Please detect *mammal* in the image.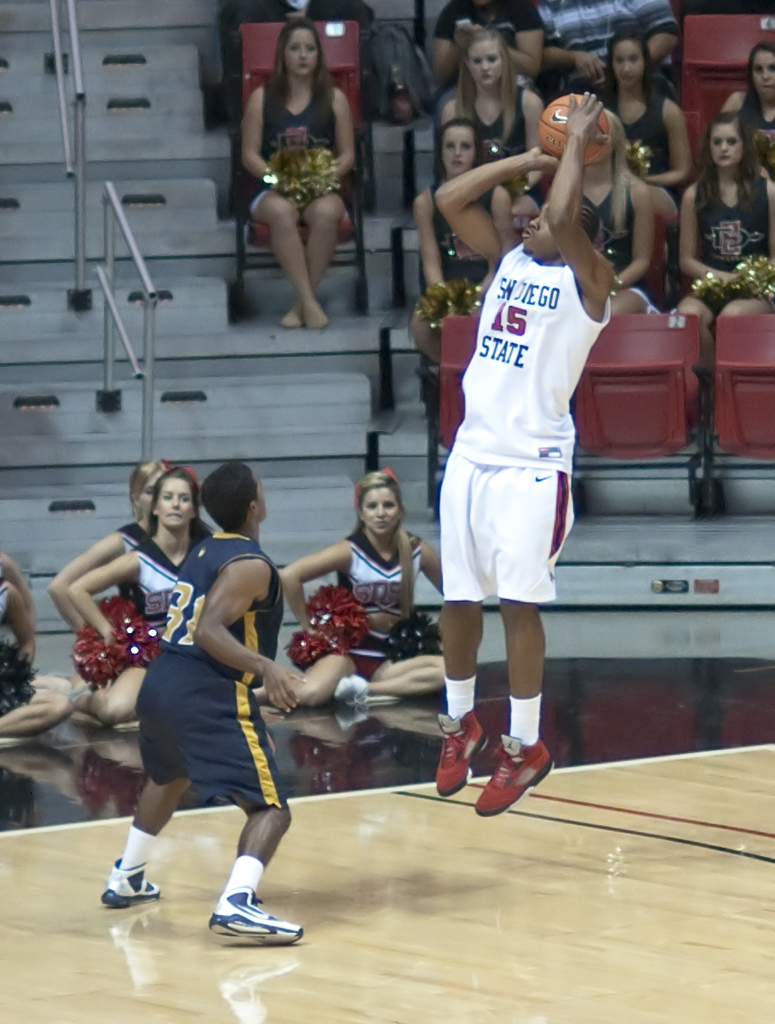
bbox(238, 17, 353, 330).
